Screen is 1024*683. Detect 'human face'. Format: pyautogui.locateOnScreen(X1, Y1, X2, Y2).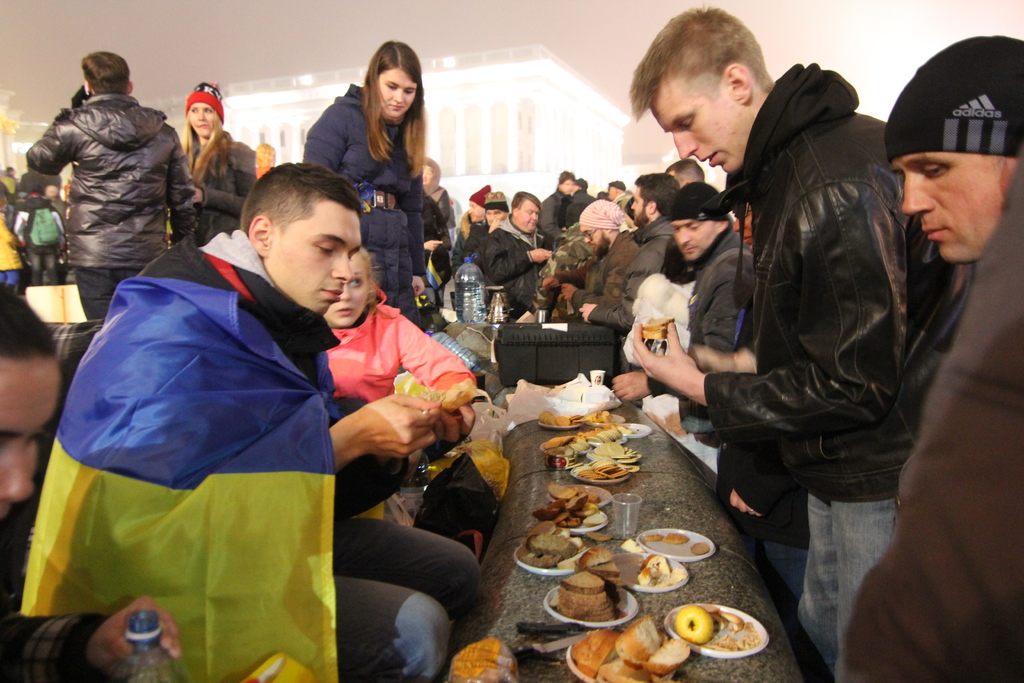
pyautogui.locateOnScreen(520, 199, 537, 230).
